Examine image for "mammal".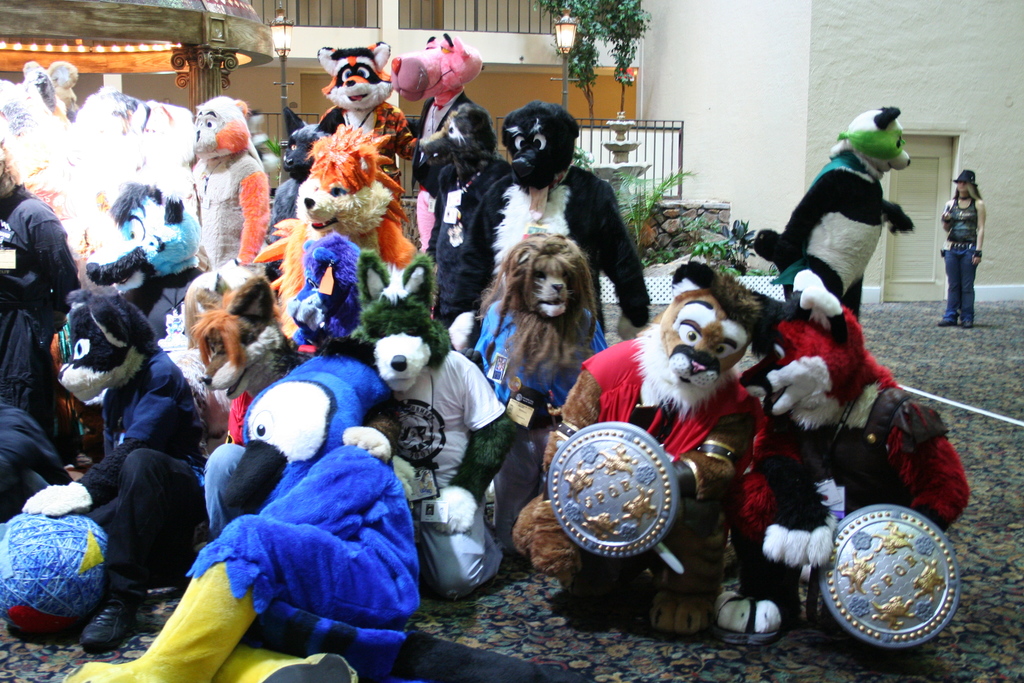
Examination result: crop(936, 169, 993, 328).
